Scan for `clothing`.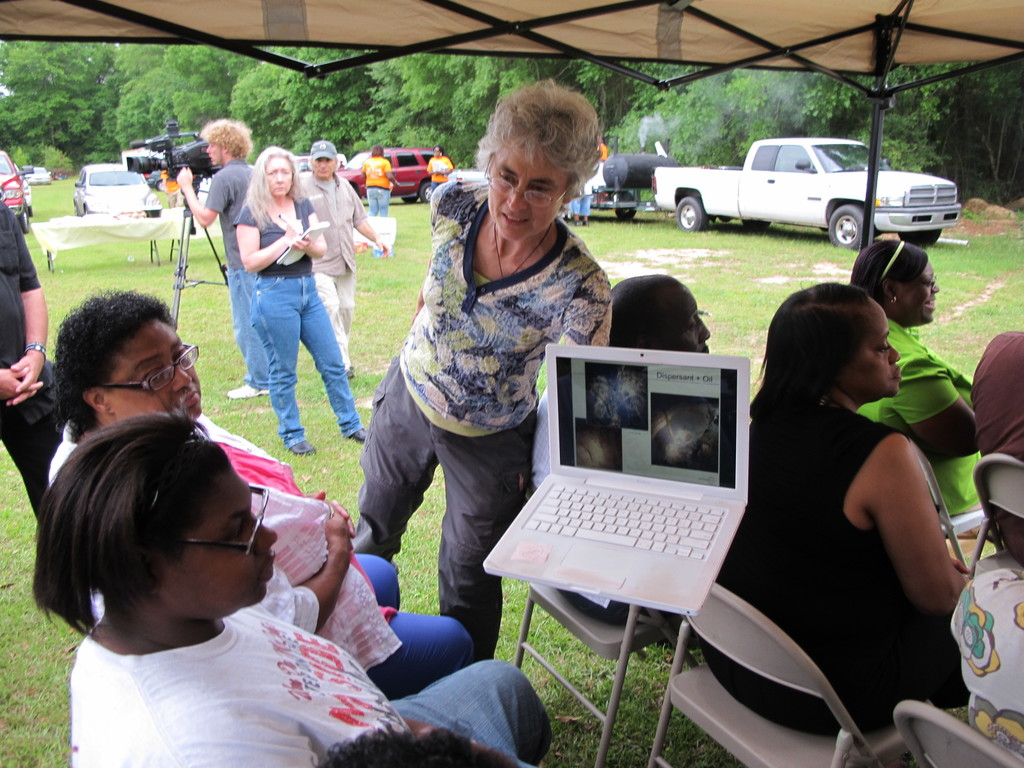
Scan result: (left=0, top=196, right=63, bottom=516).
